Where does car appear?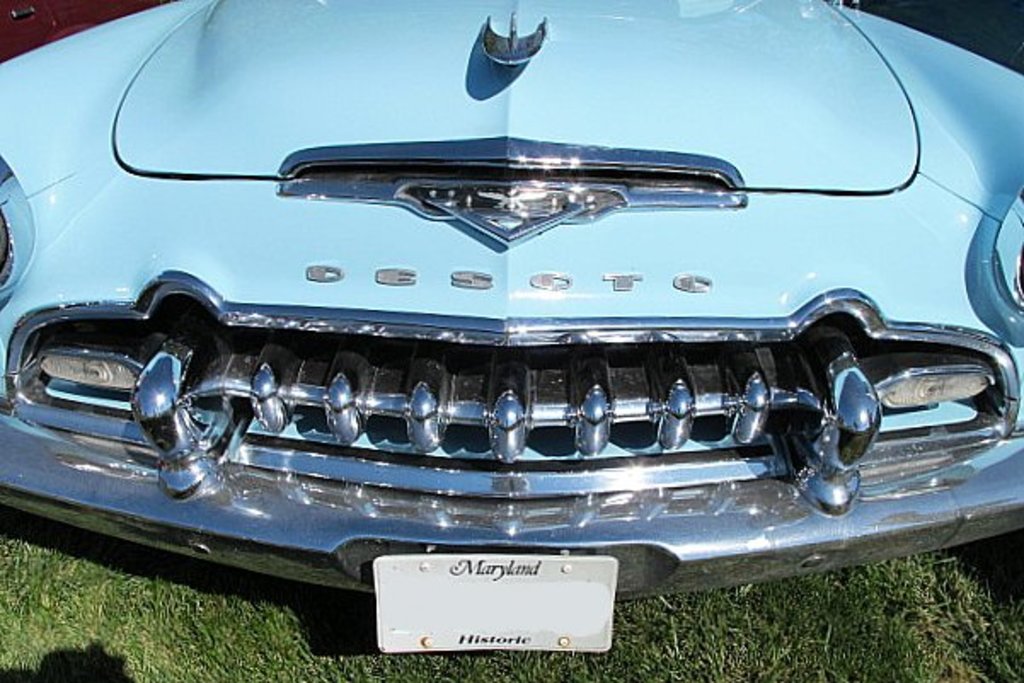
Appears at left=0, top=0, right=1022, bottom=661.
